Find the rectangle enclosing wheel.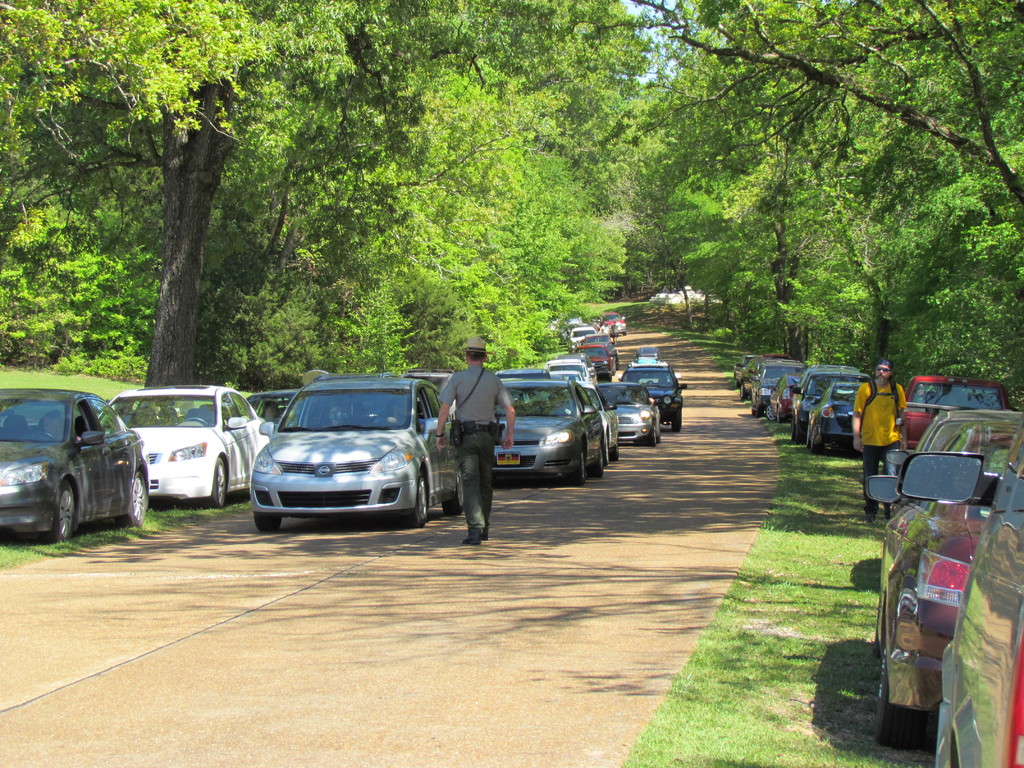
<region>212, 463, 228, 504</region>.
